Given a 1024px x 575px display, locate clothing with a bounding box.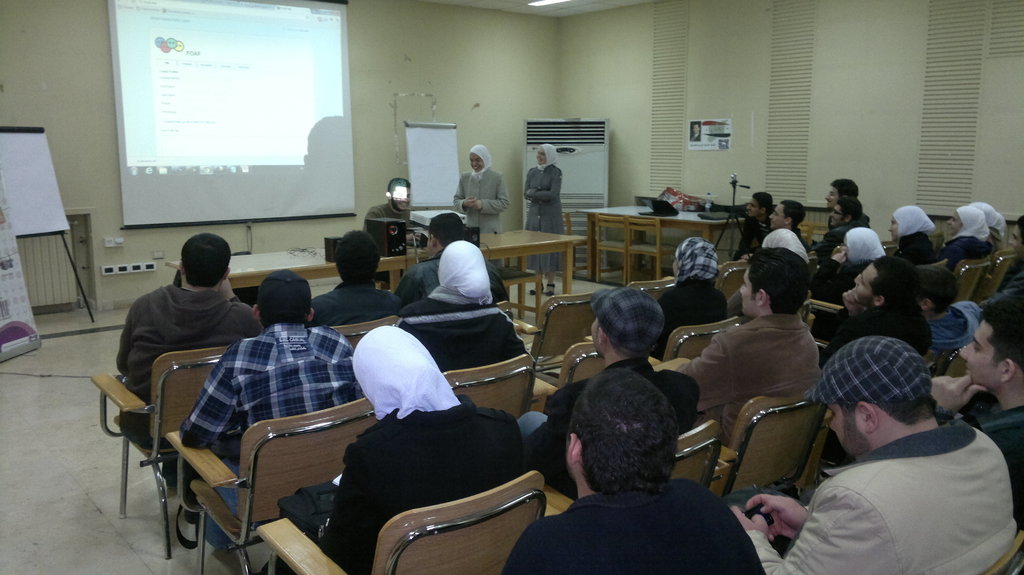
Located: <box>753,420,1023,574</box>.
